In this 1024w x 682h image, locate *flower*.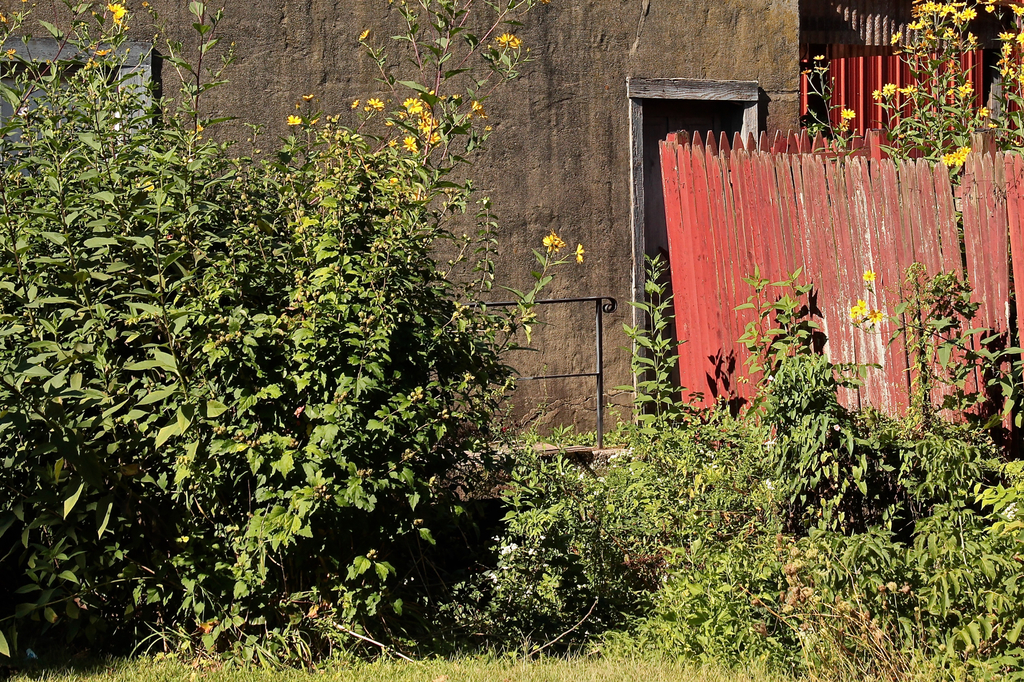
Bounding box: rect(945, 149, 967, 171).
